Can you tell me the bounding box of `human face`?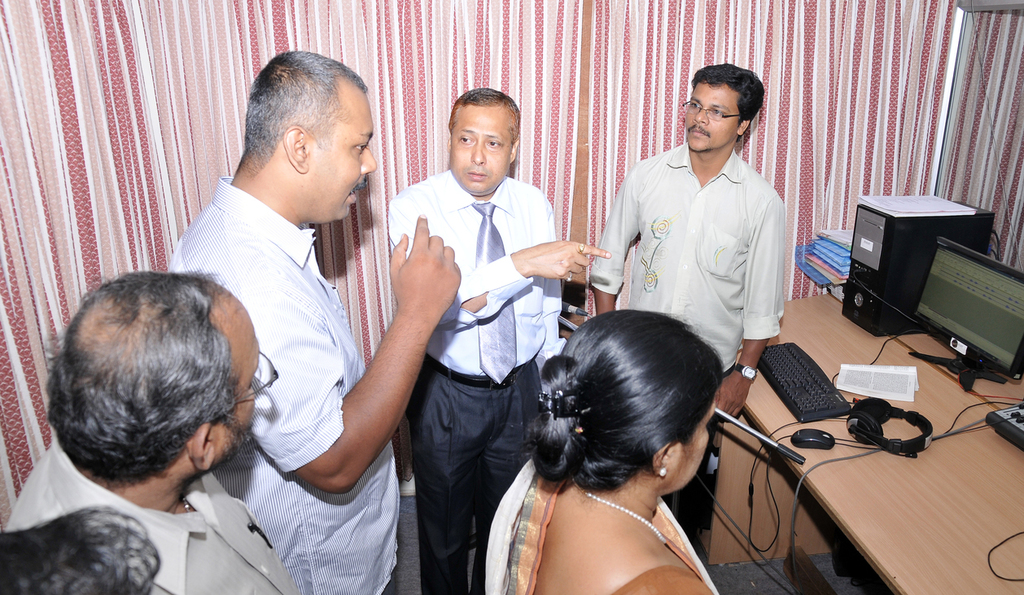
451,107,509,191.
